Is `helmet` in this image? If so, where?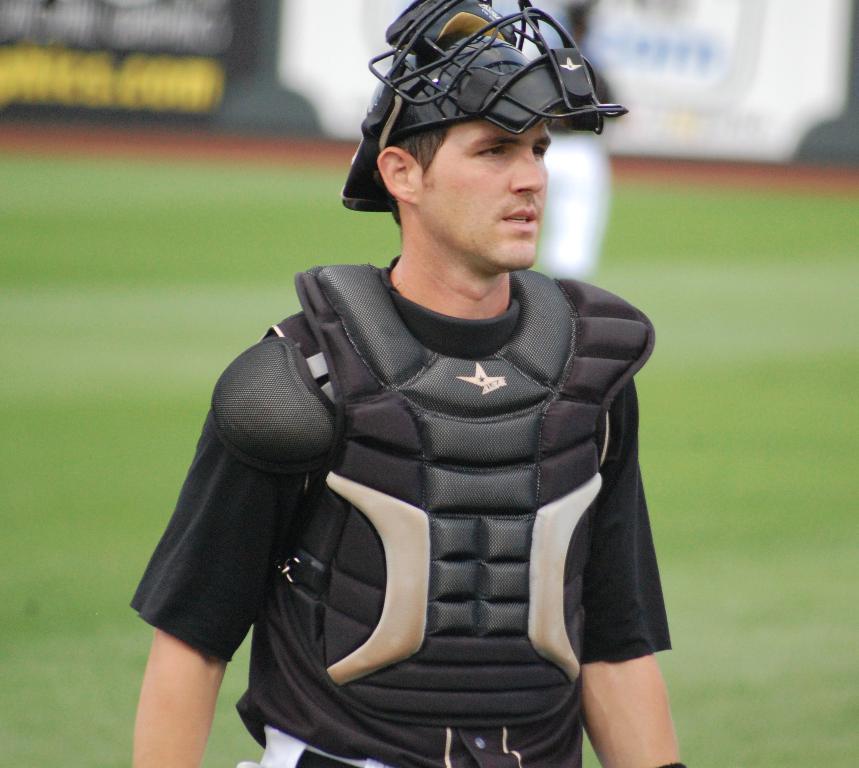
Yes, at (364, 10, 606, 167).
